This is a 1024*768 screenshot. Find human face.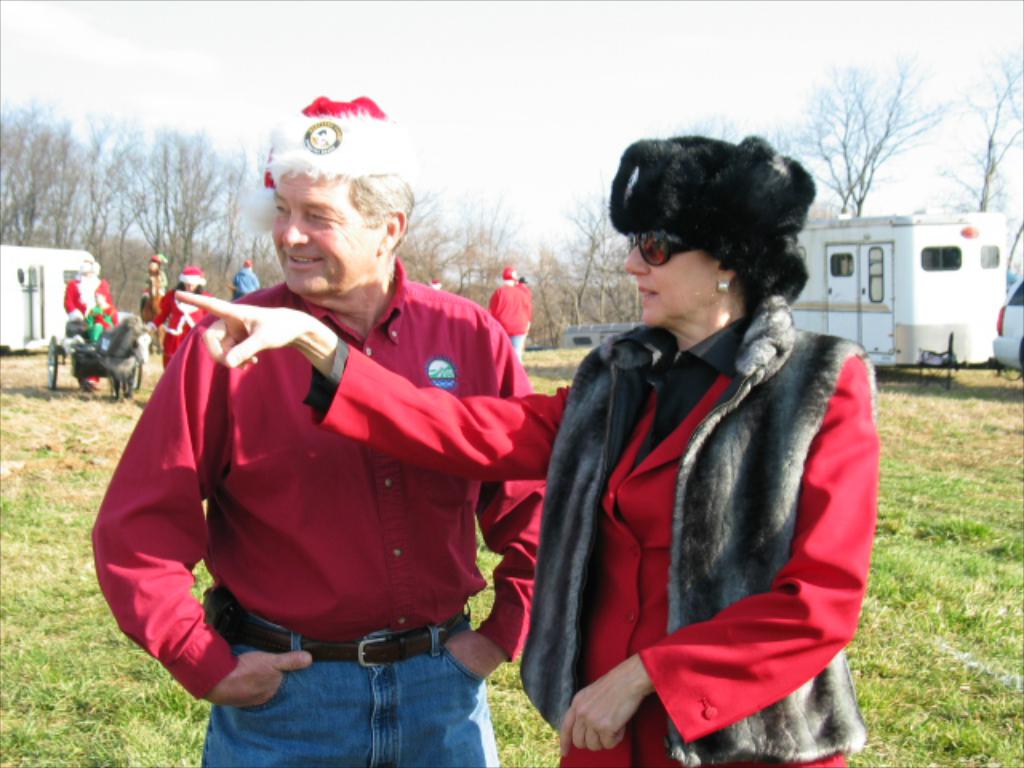
Bounding box: [x1=627, y1=237, x2=720, y2=334].
